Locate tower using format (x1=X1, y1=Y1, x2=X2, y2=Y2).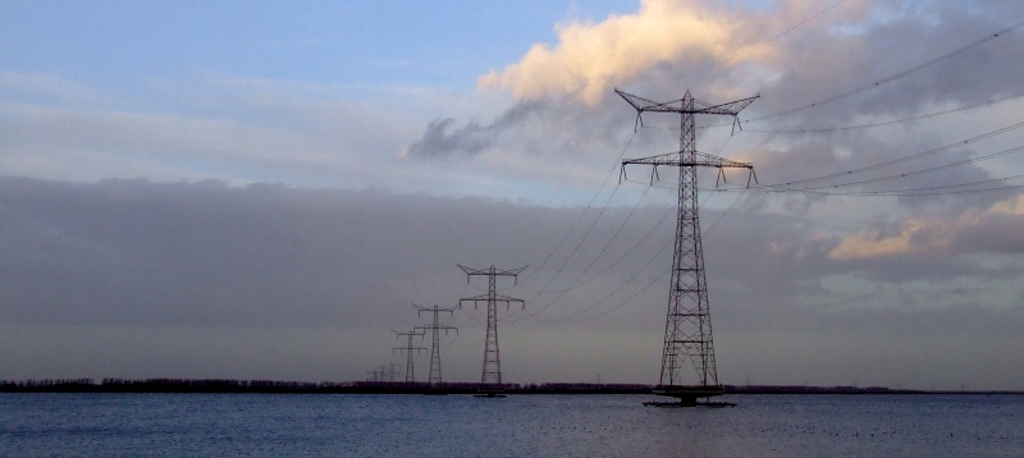
(x1=408, y1=302, x2=456, y2=391).
